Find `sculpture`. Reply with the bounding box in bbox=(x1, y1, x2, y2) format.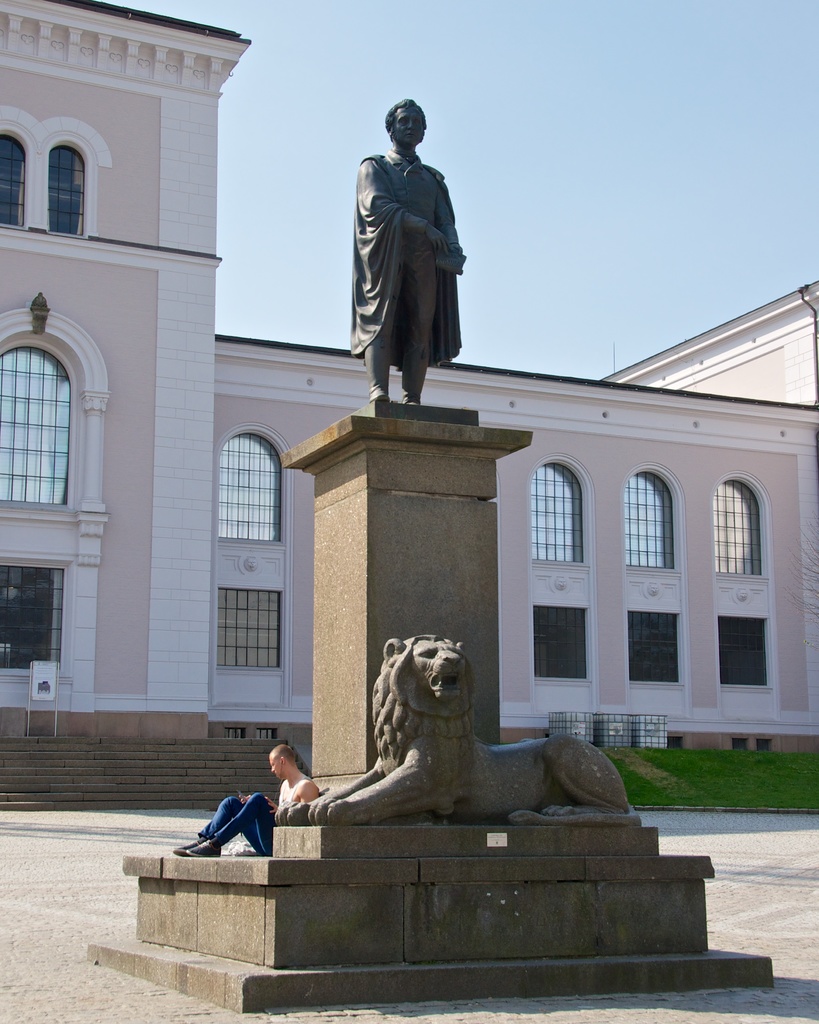
bbox=(289, 637, 669, 845).
